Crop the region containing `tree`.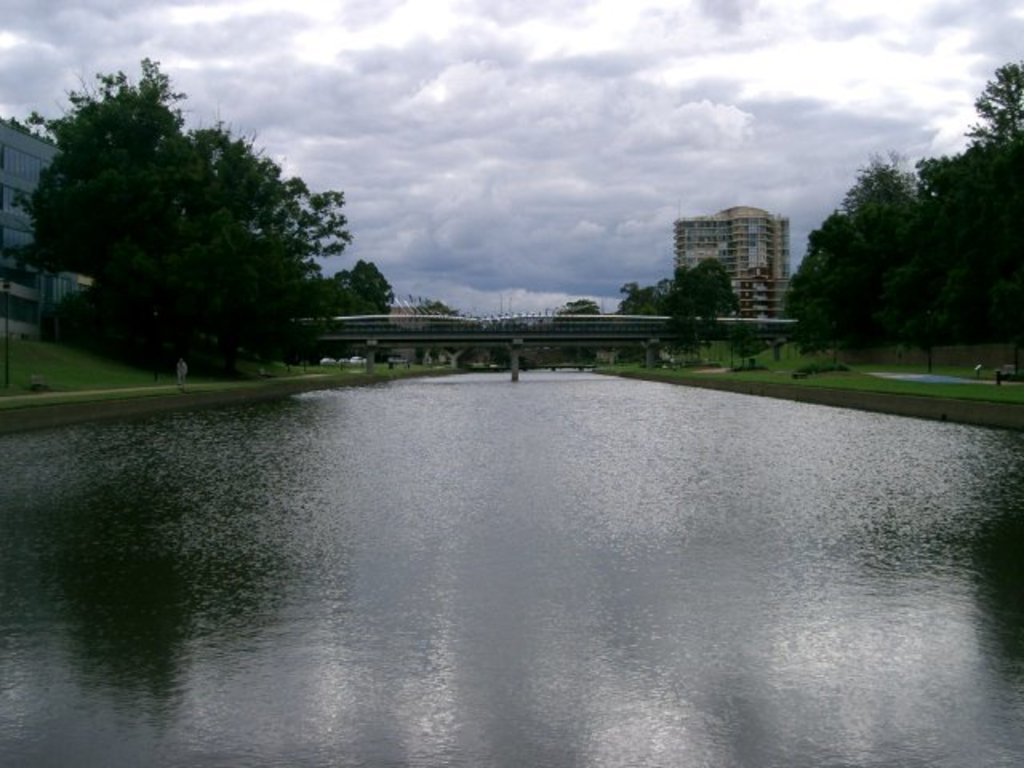
Crop region: bbox=(962, 61, 1022, 142).
